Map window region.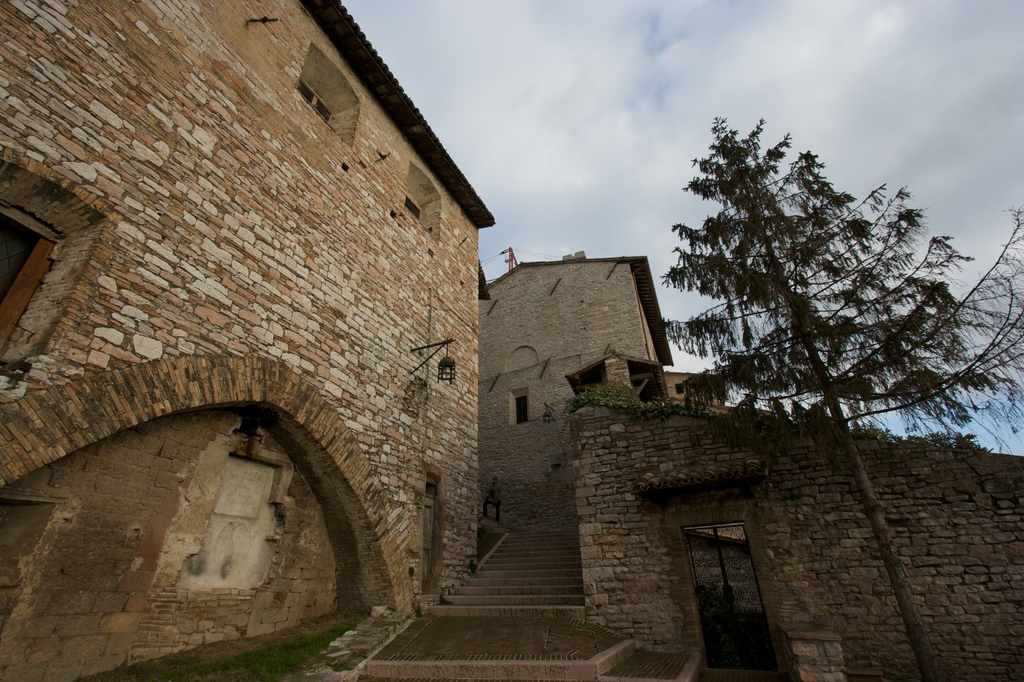
Mapped to box(500, 380, 535, 432).
